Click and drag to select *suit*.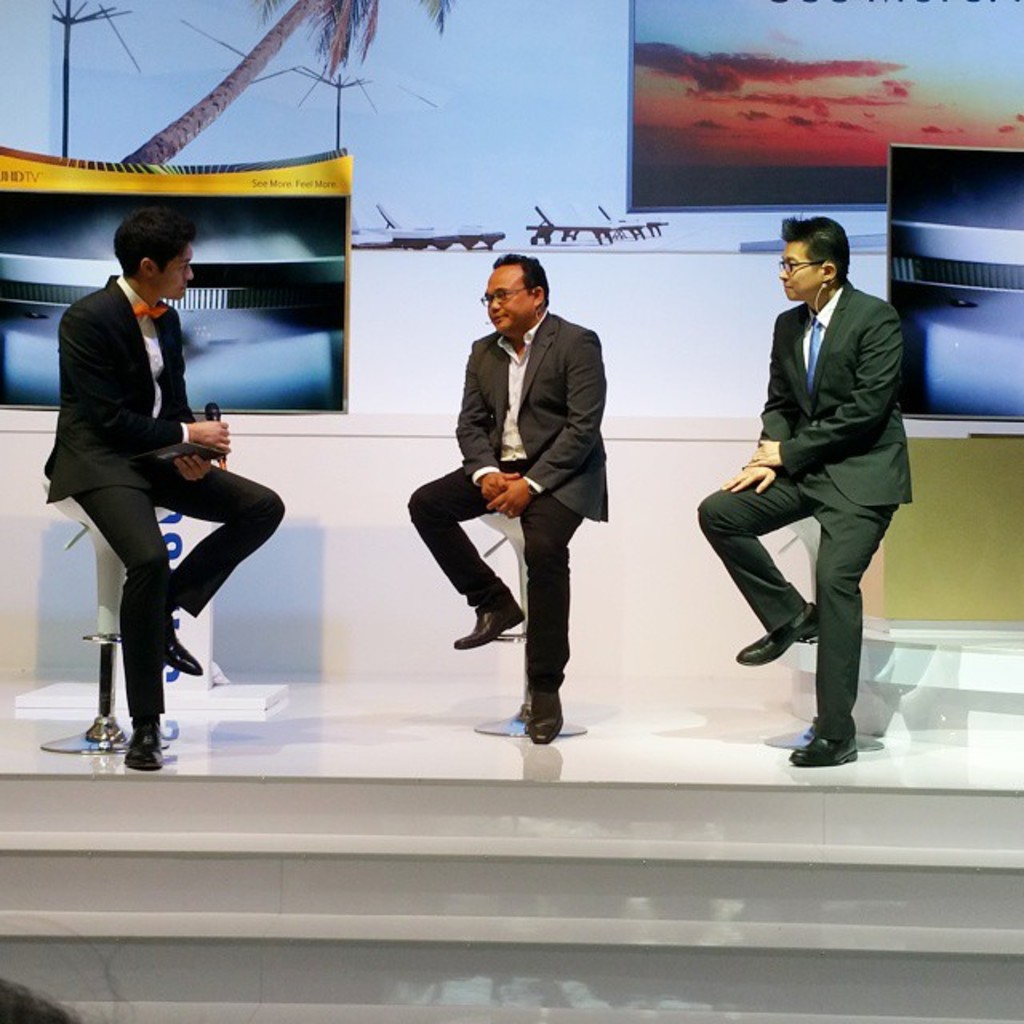
Selection: {"x1": 408, "y1": 307, "x2": 611, "y2": 685}.
